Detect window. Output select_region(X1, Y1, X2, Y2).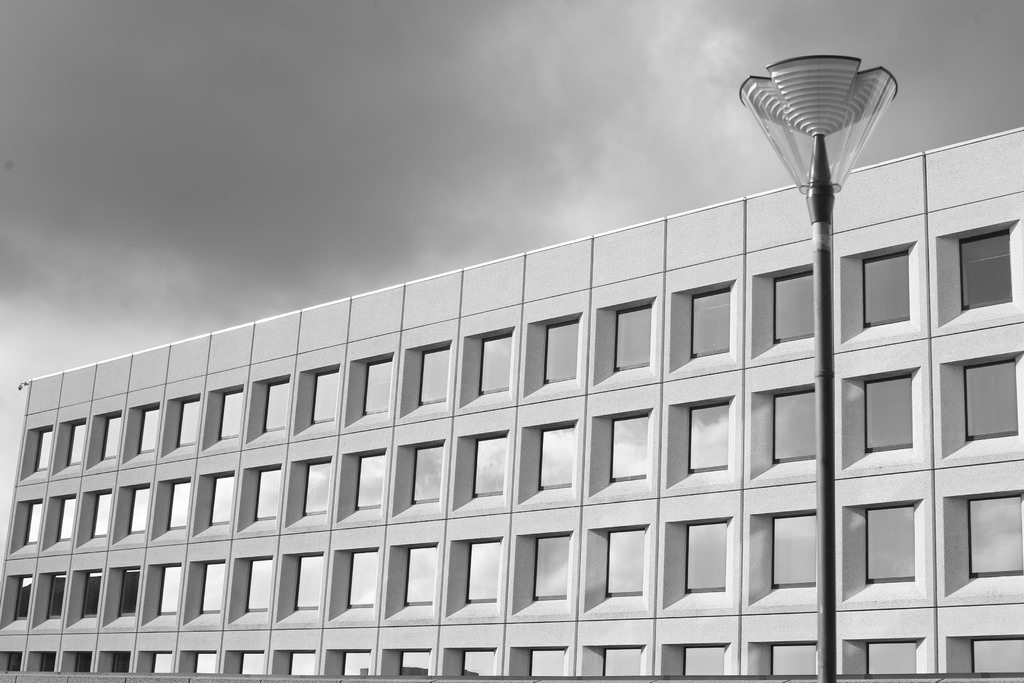
select_region(35, 654, 53, 671).
